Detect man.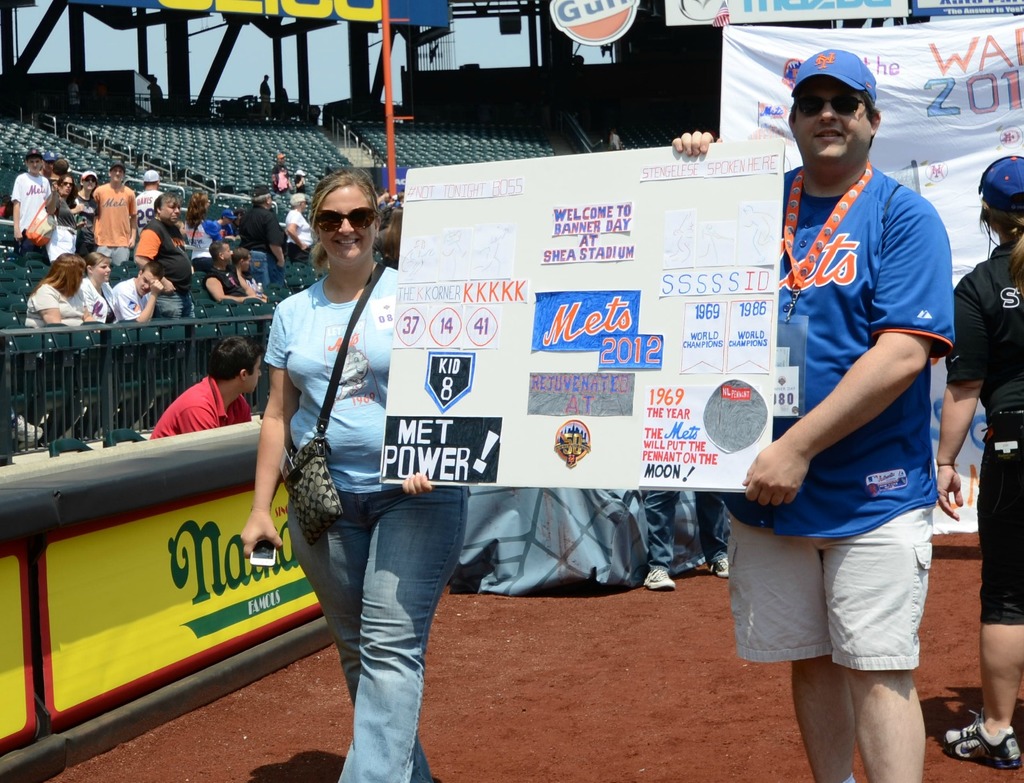
Detected at l=750, t=59, r=943, b=627.
